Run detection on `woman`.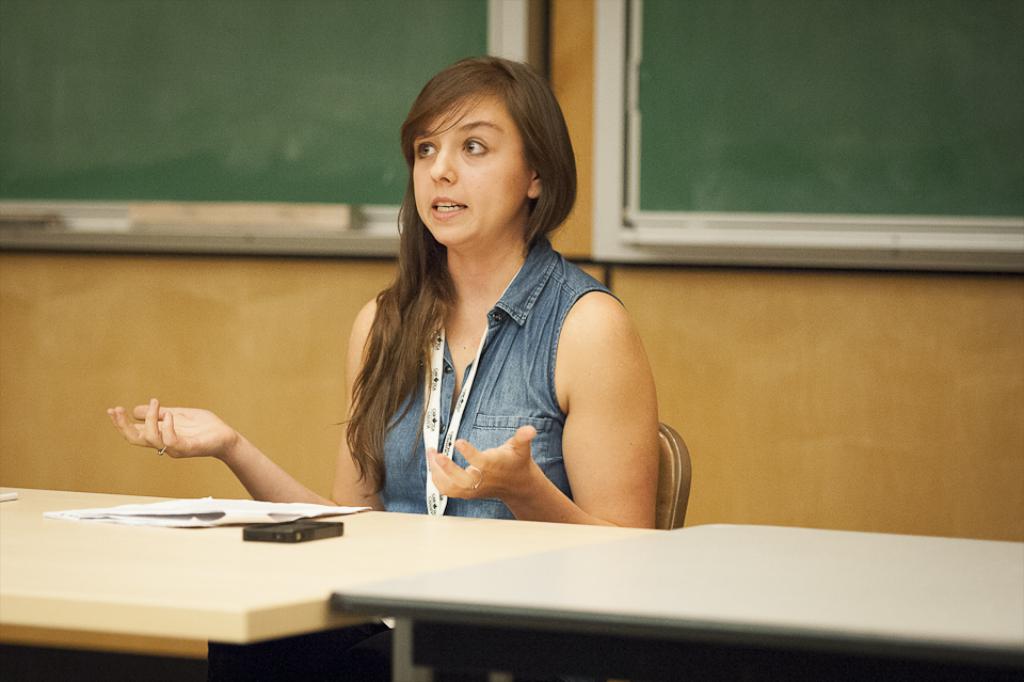
Result: crop(106, 52, 659, 530).
